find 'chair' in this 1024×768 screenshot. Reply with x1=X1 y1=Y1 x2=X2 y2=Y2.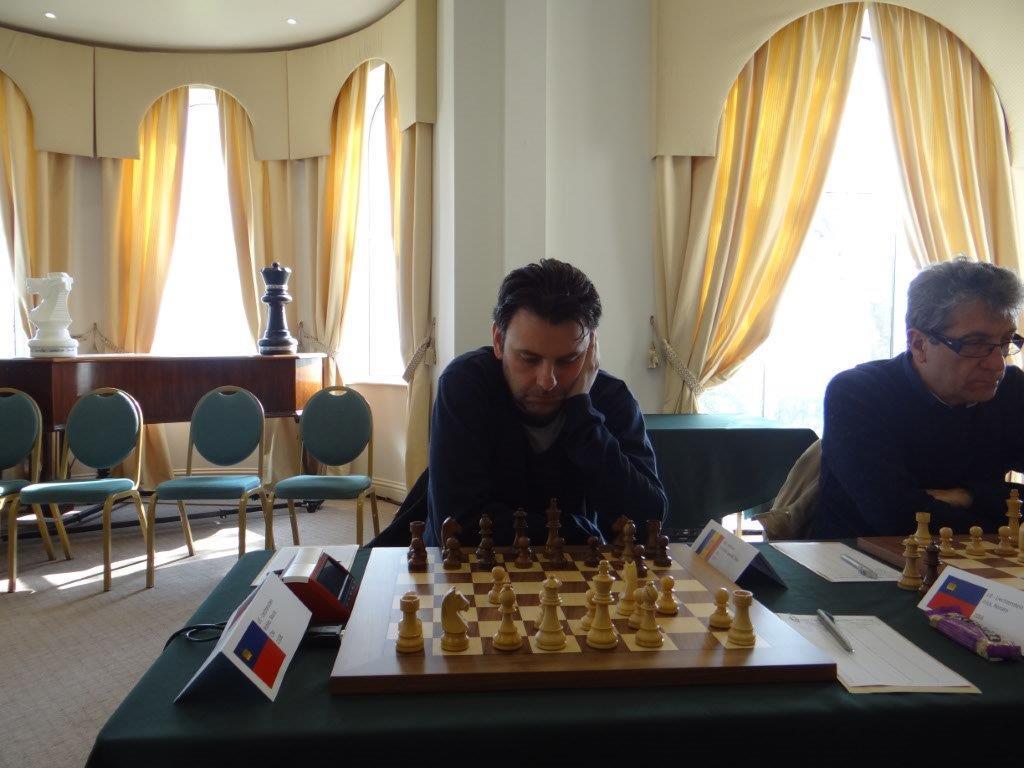
x1=144 y1=384 x2=270 y2=590.
